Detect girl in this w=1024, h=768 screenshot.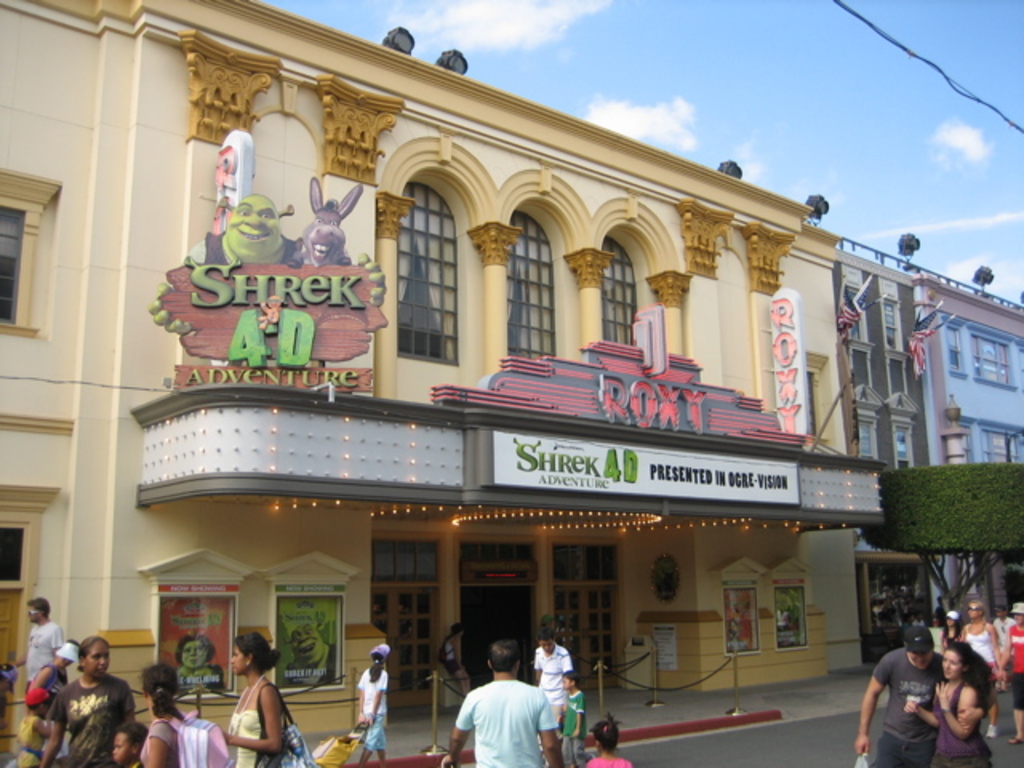
Detection: 586/709/629/766.
